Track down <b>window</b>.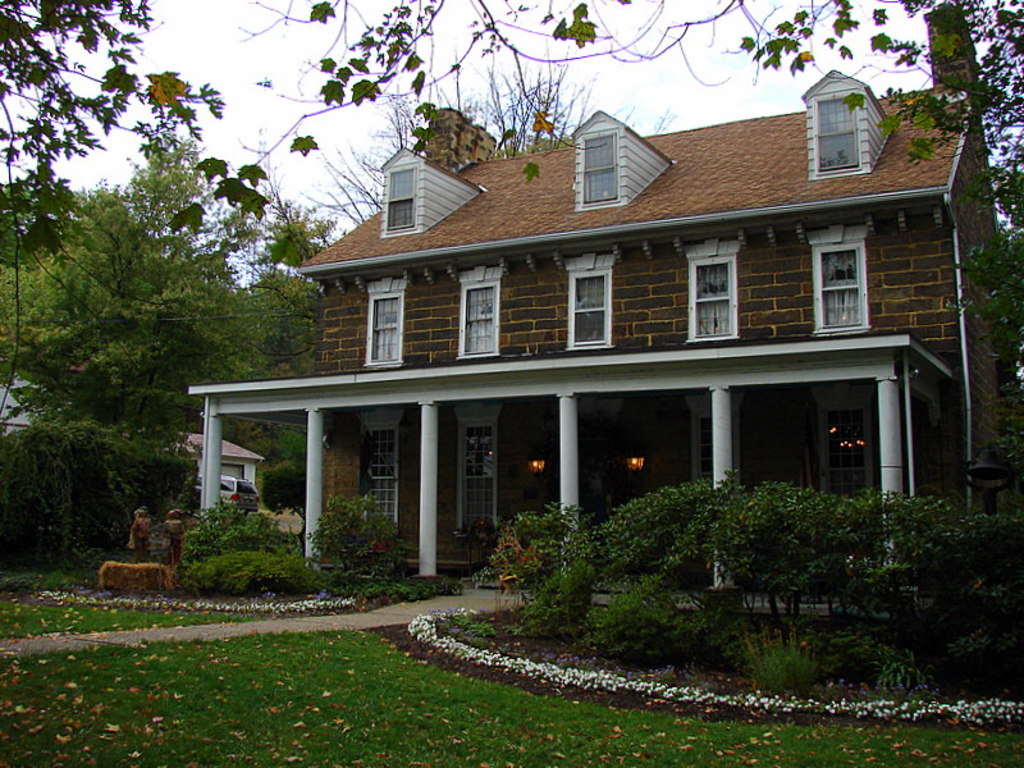
Tracked to box=[367, 287, 404, 367].
